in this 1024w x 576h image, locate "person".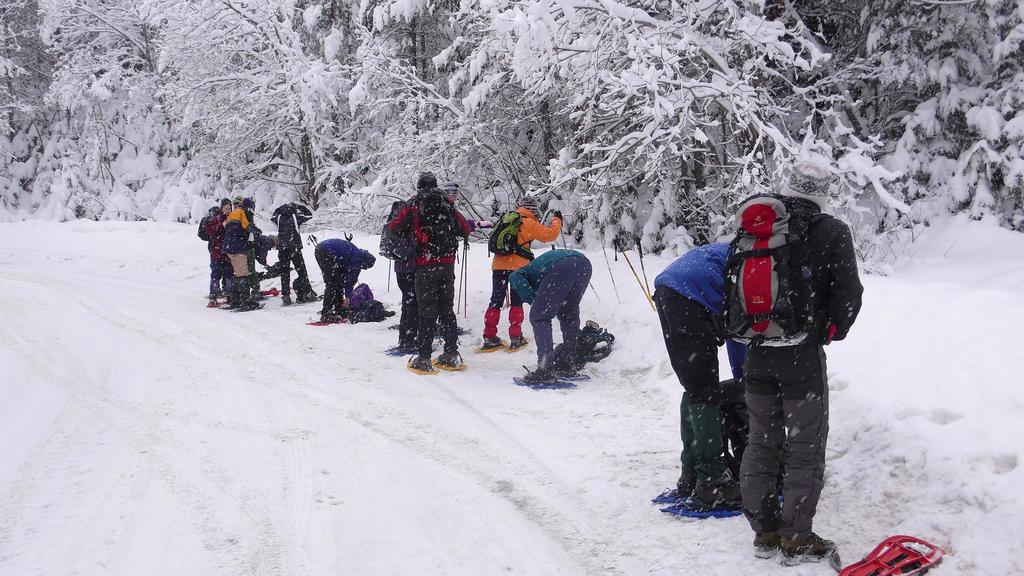
Bounding box: (232,191,271,296).
